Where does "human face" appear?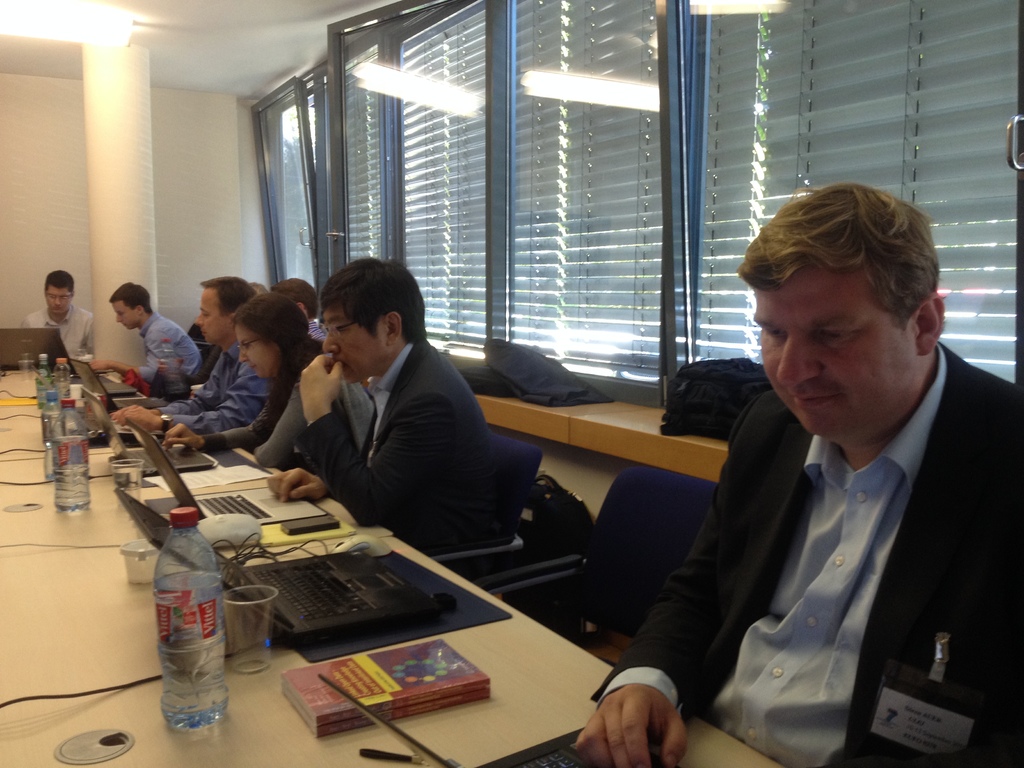
Appears at 758 261 915 436.
